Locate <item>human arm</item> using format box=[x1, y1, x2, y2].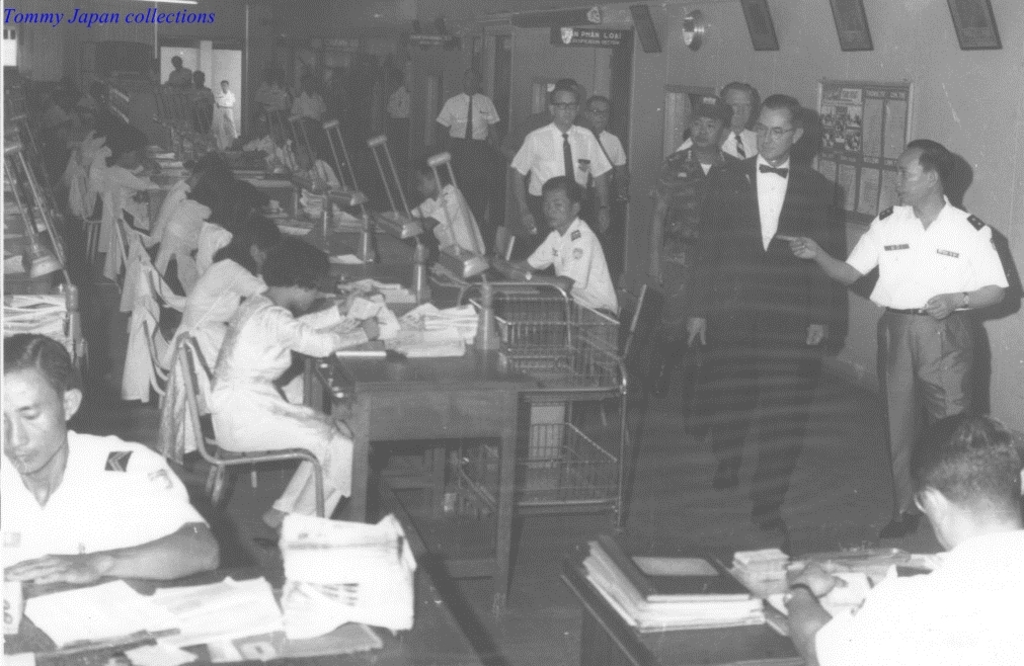
box=[582, 128, 613, 232].
